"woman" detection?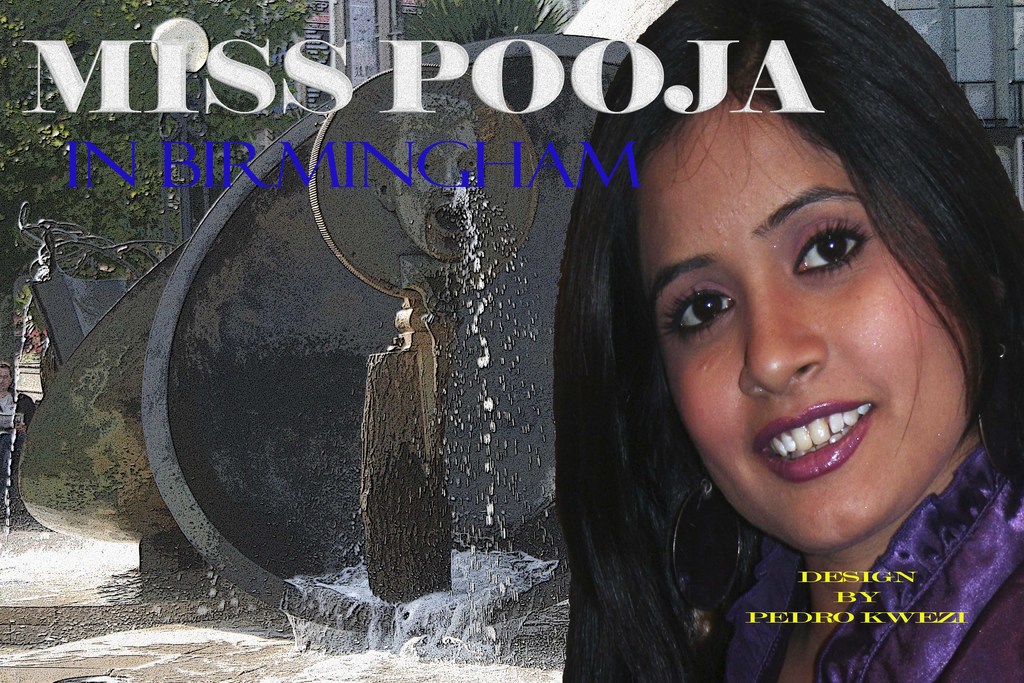
region(547, 0, 1023, 682)
